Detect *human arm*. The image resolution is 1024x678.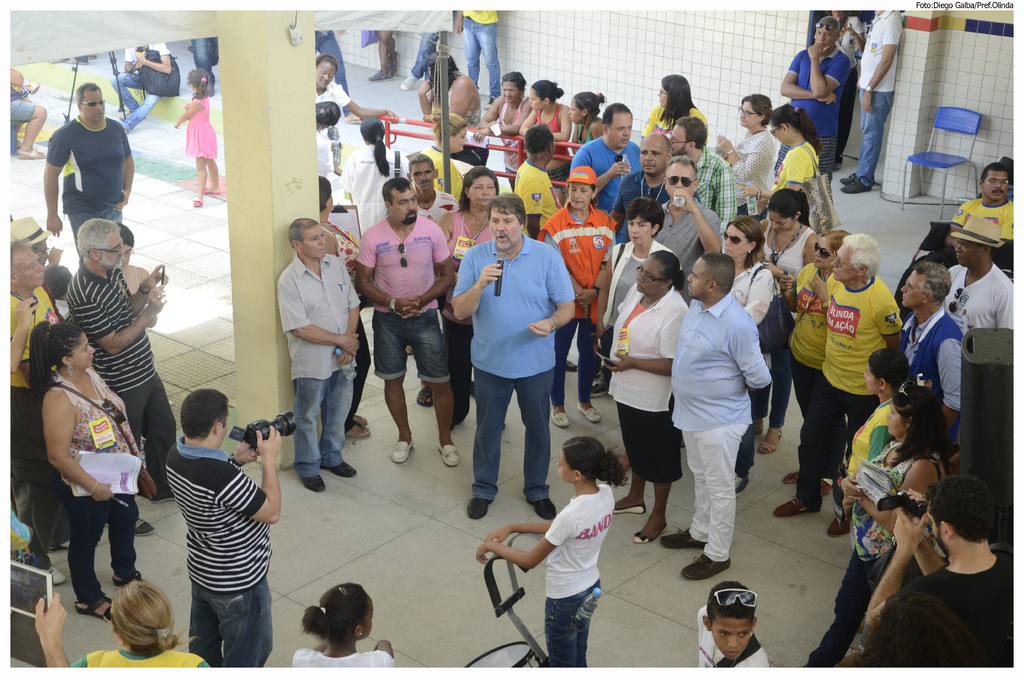
BBox(134, 41, 175, 77).
